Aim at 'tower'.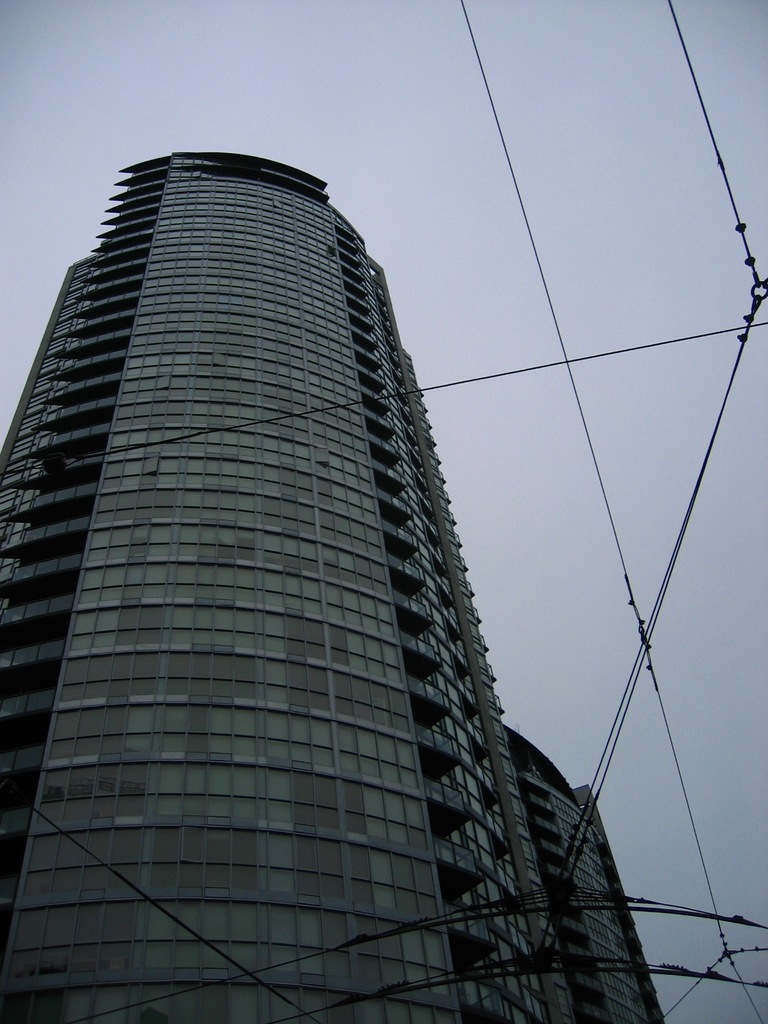
Aimed at locate(0, 74, 699, 968).
